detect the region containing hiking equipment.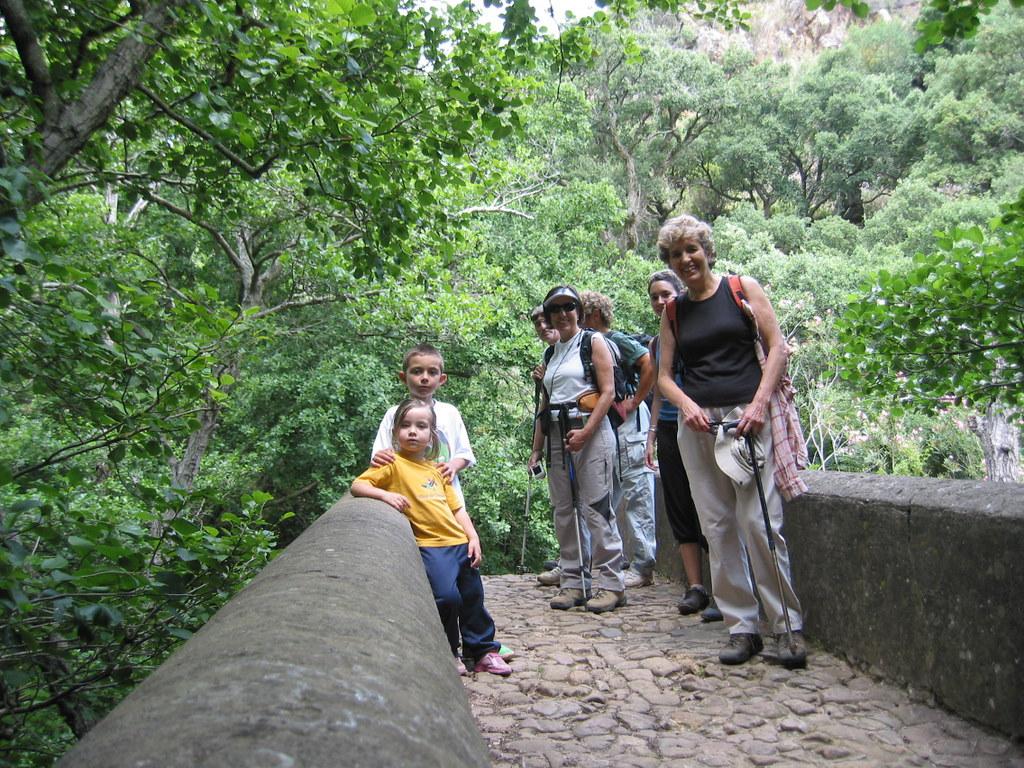
bbox=[716, 629, 766, 666].
